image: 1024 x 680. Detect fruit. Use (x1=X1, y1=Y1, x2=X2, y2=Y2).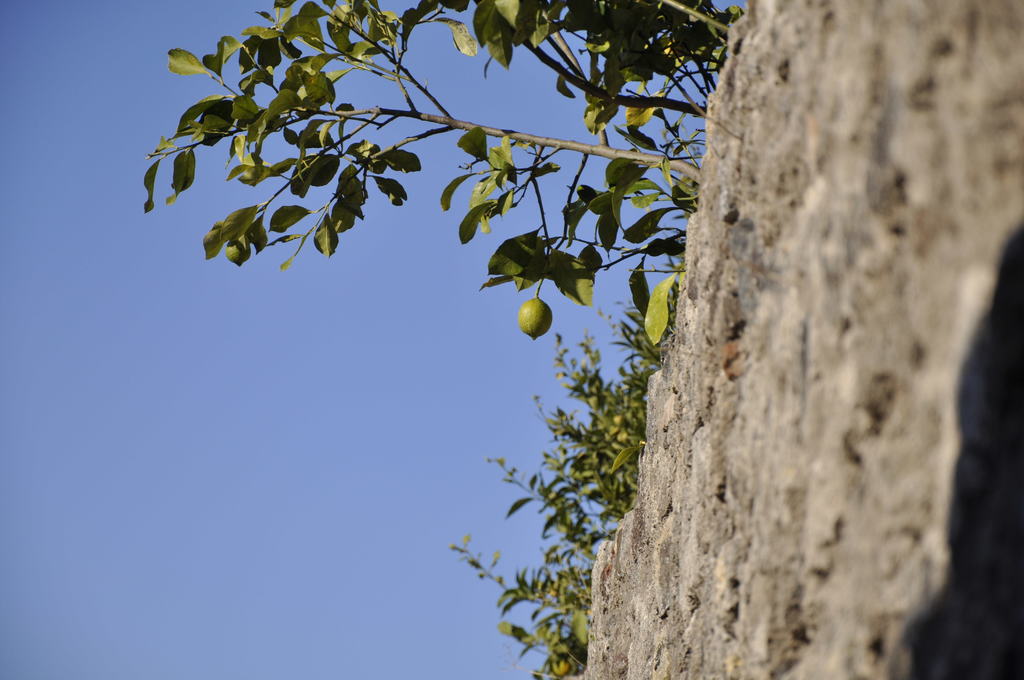
(x1=497, y1=294, x2=569, y2=351).
